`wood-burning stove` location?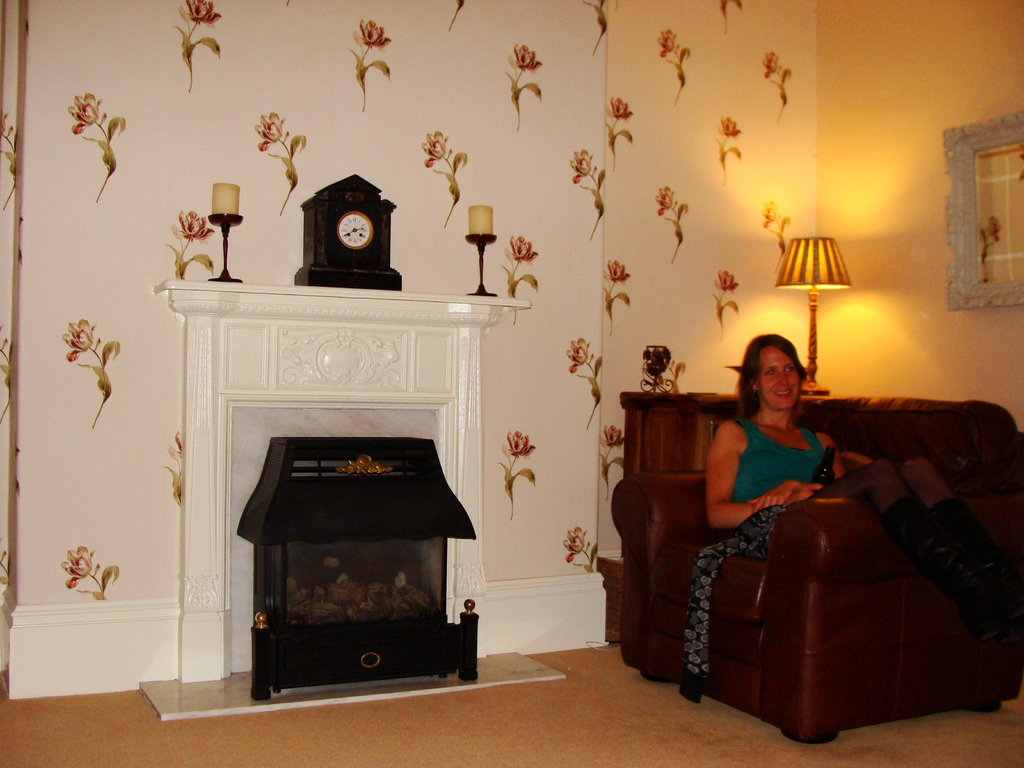
<bbox>239, 434, 482, 703</bbox>
